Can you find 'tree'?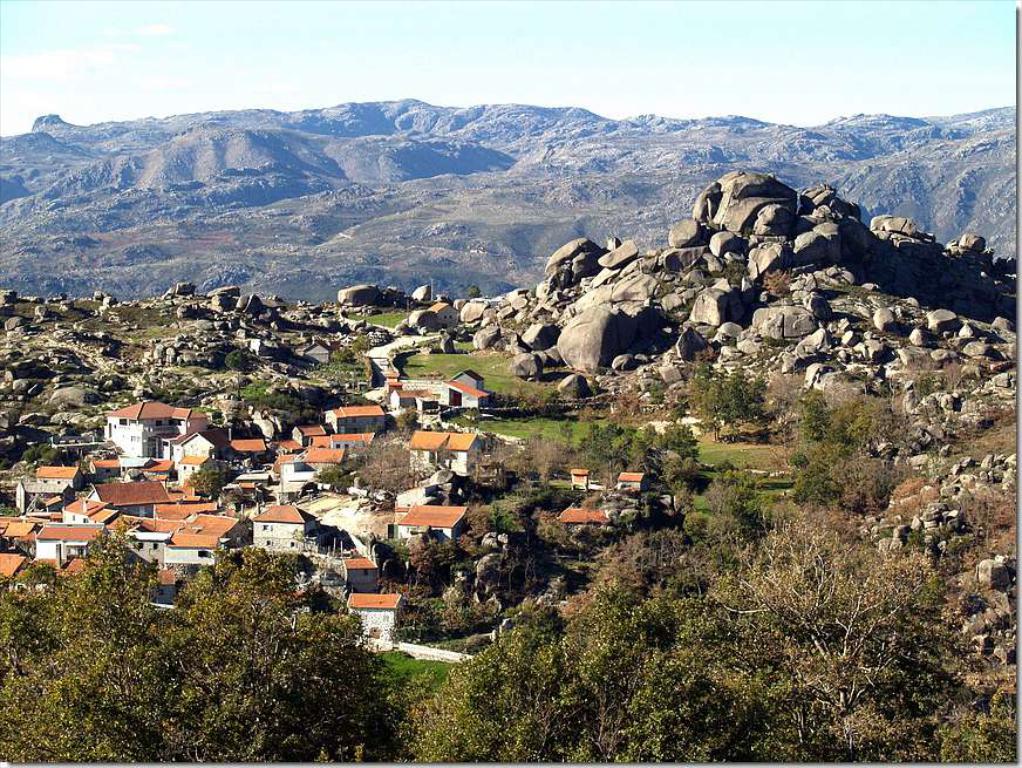
Yes, bounding box: x1=163, y1=544, x2=407, y2=766.
